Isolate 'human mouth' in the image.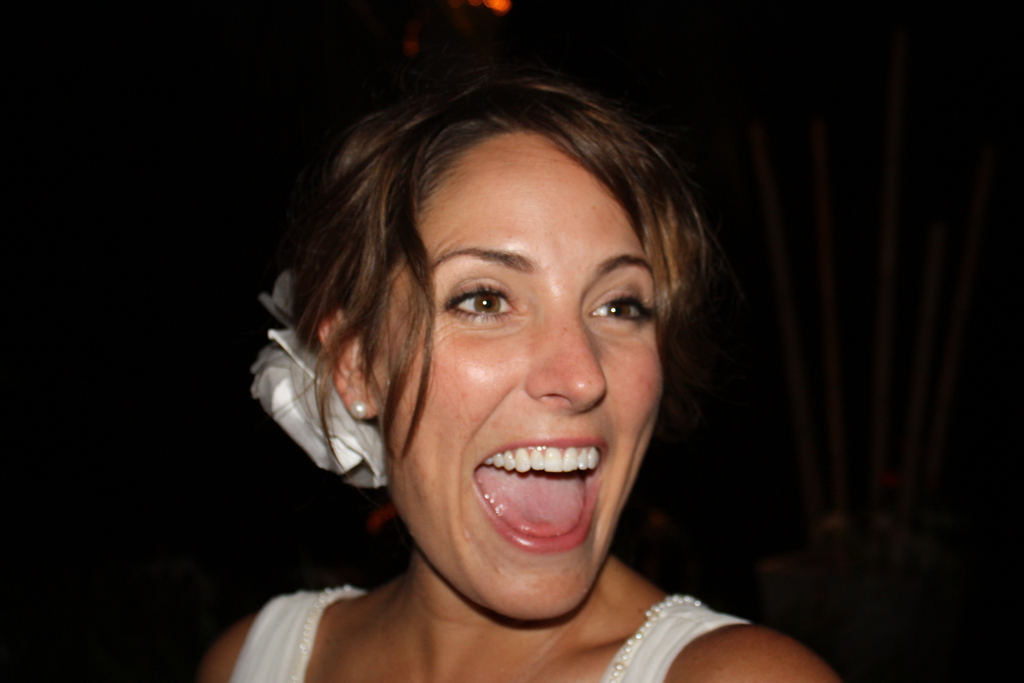
Isolated region: [x1=465, y1=424, x2=613, y2=558].
